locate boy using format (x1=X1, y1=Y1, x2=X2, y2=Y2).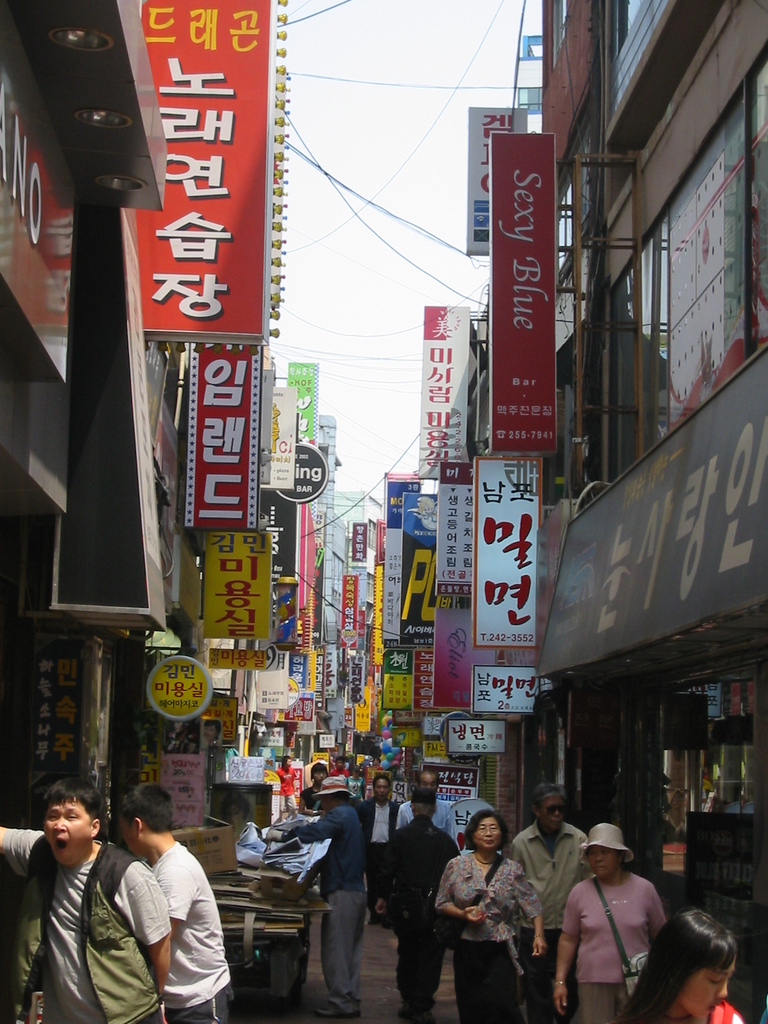
(x1=0, y1=784, x2=172, y2=1023).
